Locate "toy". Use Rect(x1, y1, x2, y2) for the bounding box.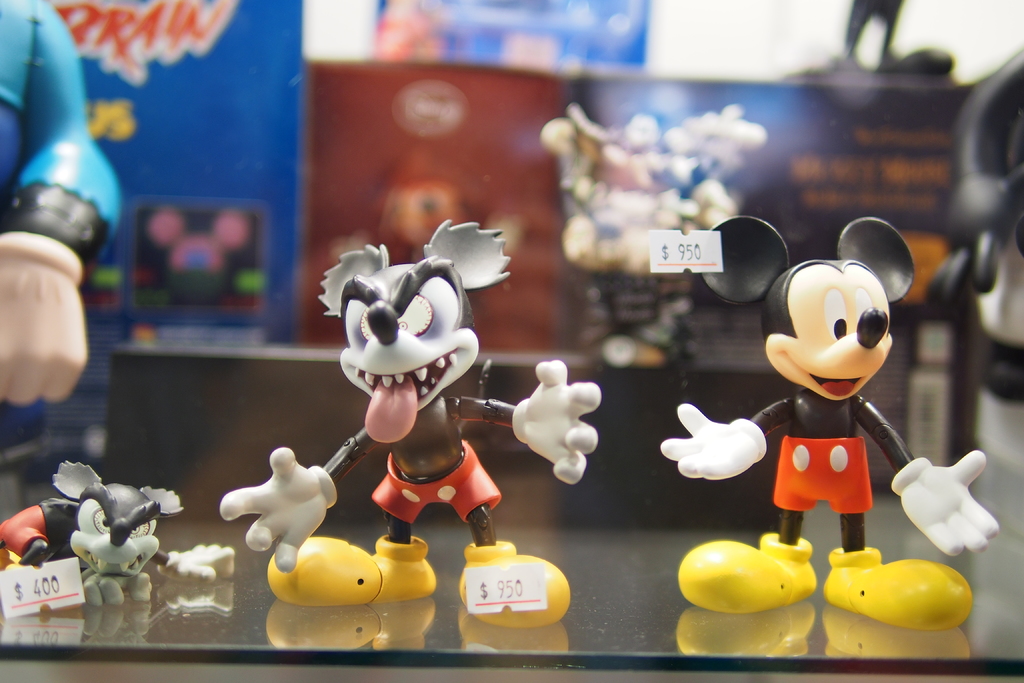
Rect(42, 470, 164, 626).
